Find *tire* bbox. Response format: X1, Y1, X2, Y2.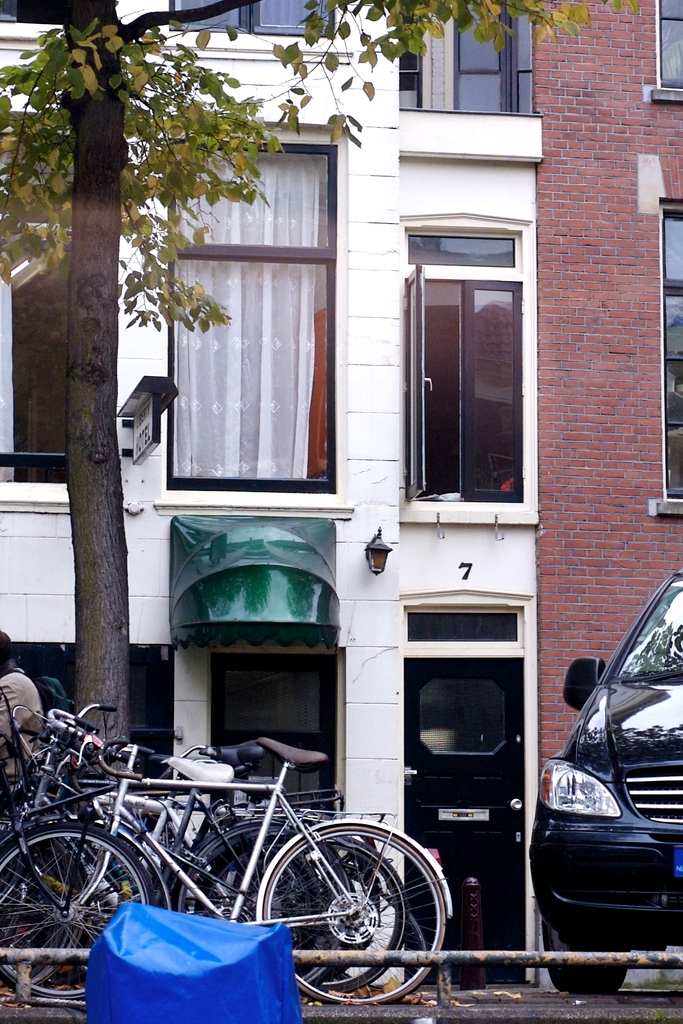
538, 921, 632, 993.
